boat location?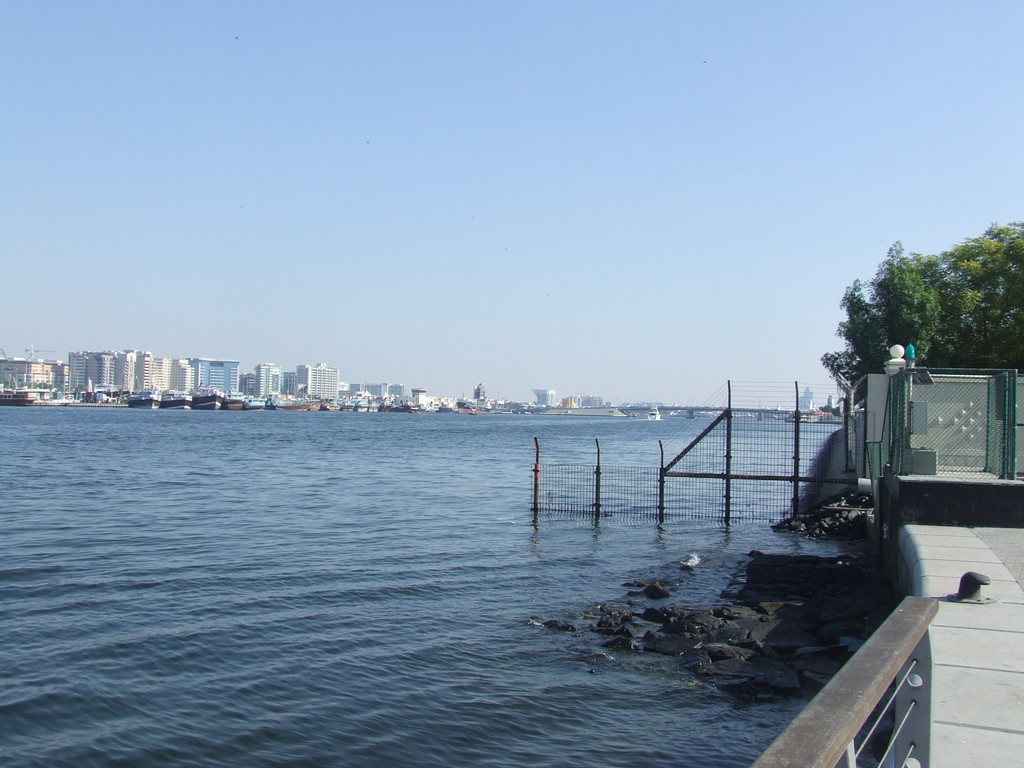
(273,398,309,411)
